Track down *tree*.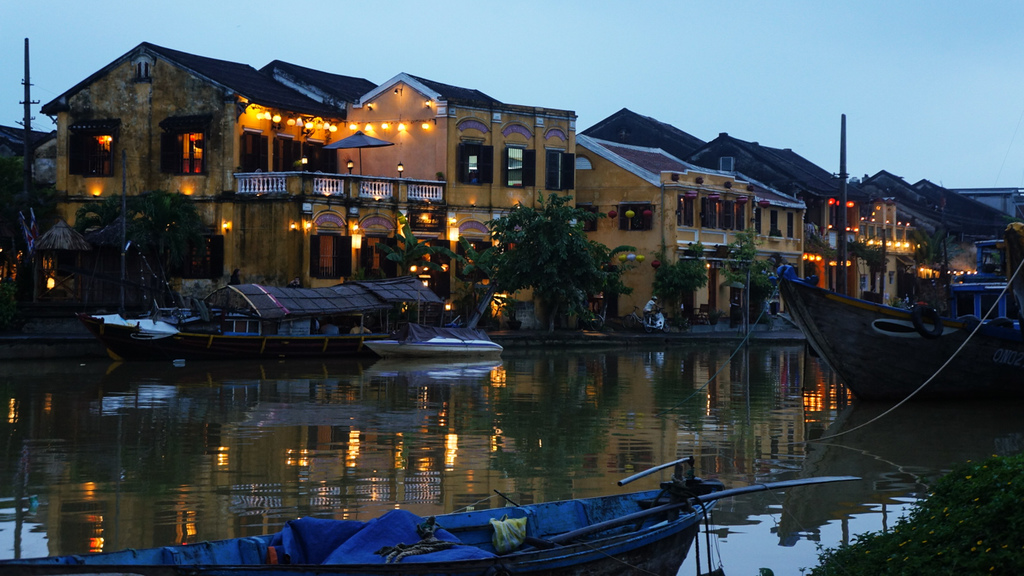
Tracked to locate(0, 152, 223, 317).
